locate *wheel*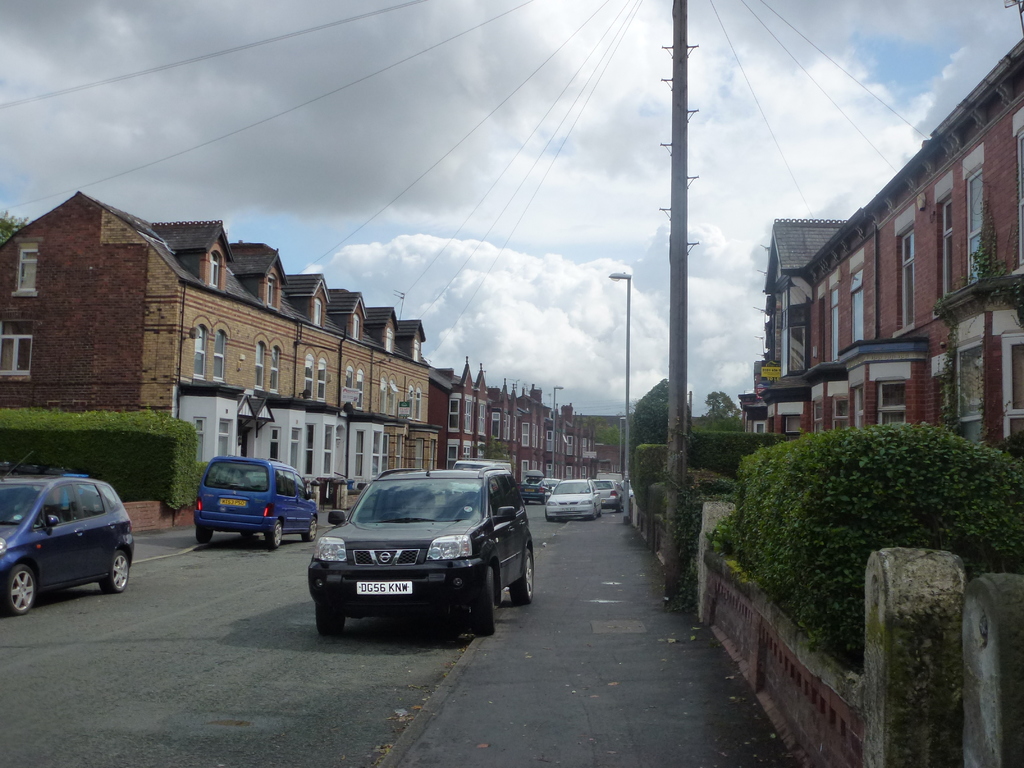
(x1=195, y1=524, x2=211, y2=544)
